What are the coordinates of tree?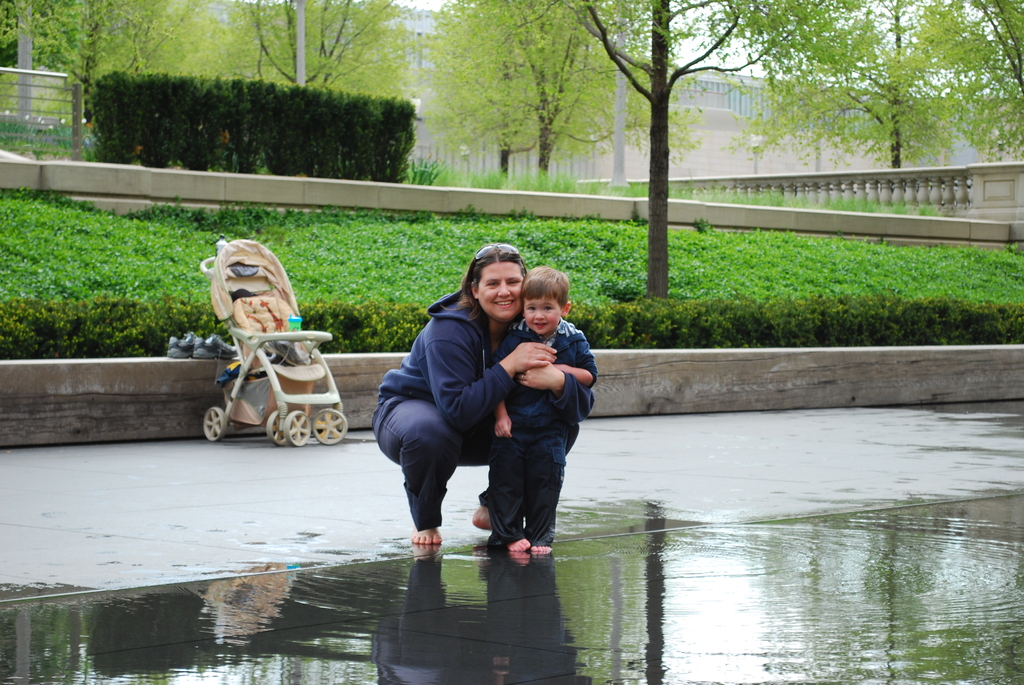
0:0:148:161.
